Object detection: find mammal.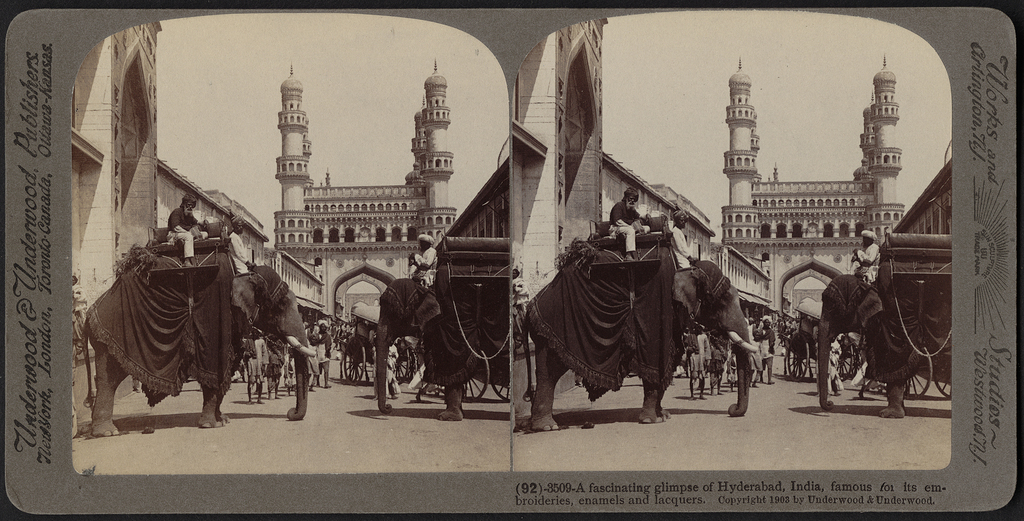
x1=853 y1=224 x2=877 y2=284.
